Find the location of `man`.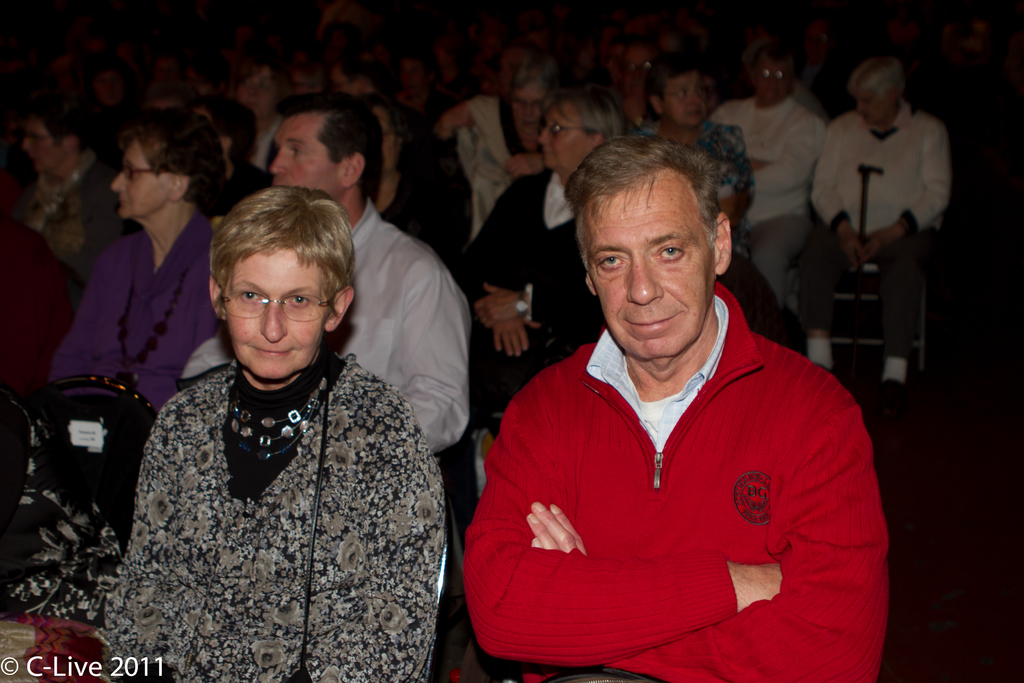
Location: (left=708, top=47, right=826, bottom=312).
